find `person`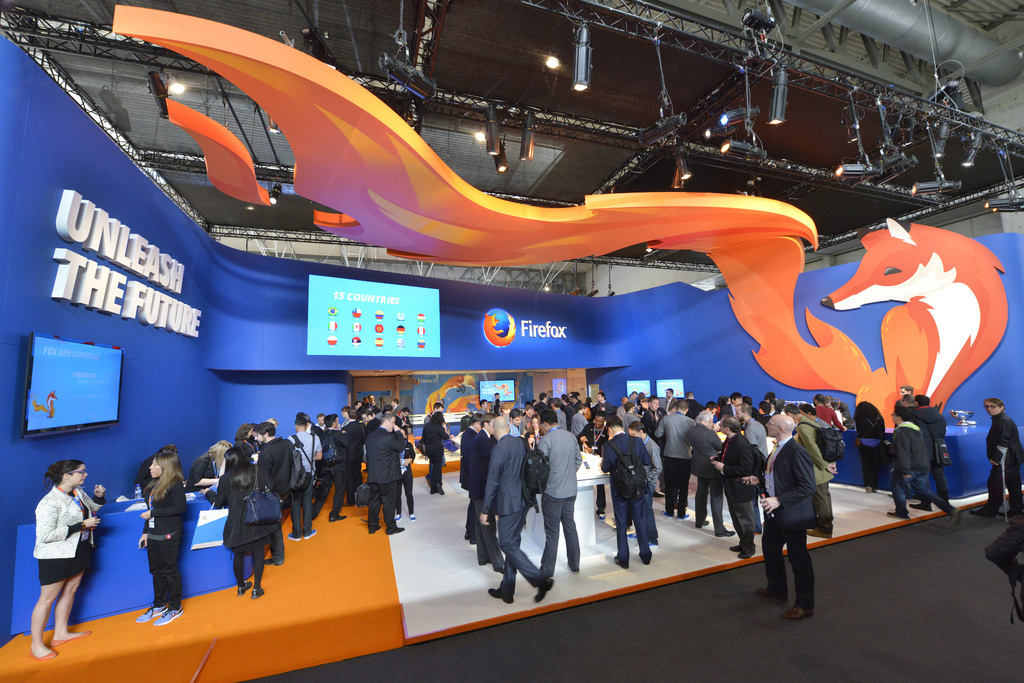
rect(714, 403, 770, 559)
